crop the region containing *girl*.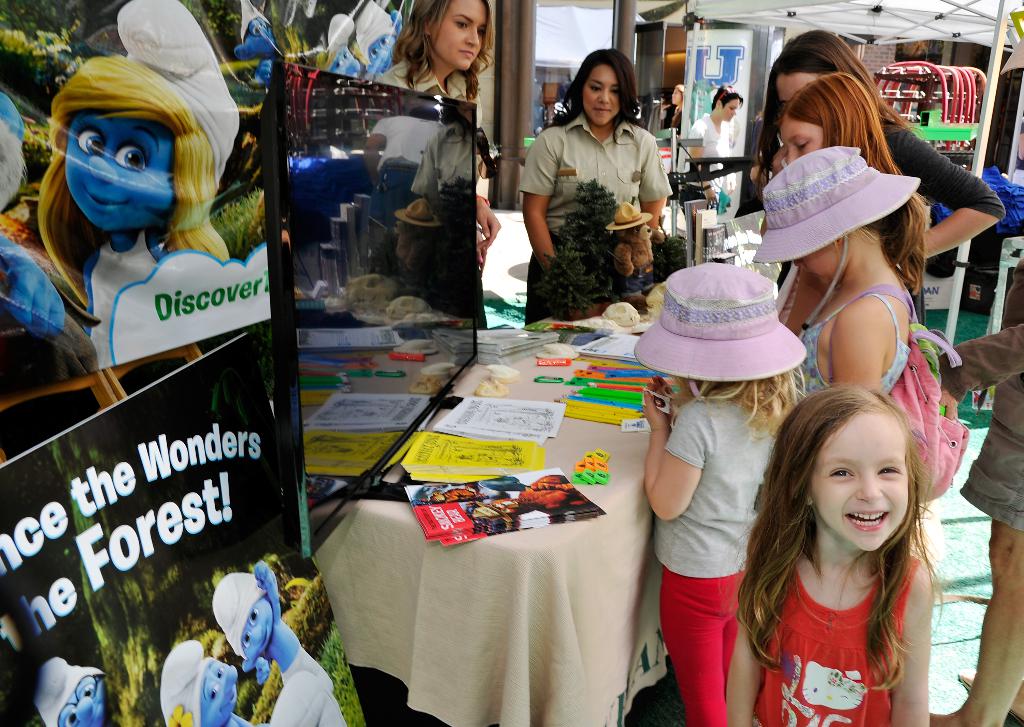
Crop region: <box>643,259,808,724</box>.
